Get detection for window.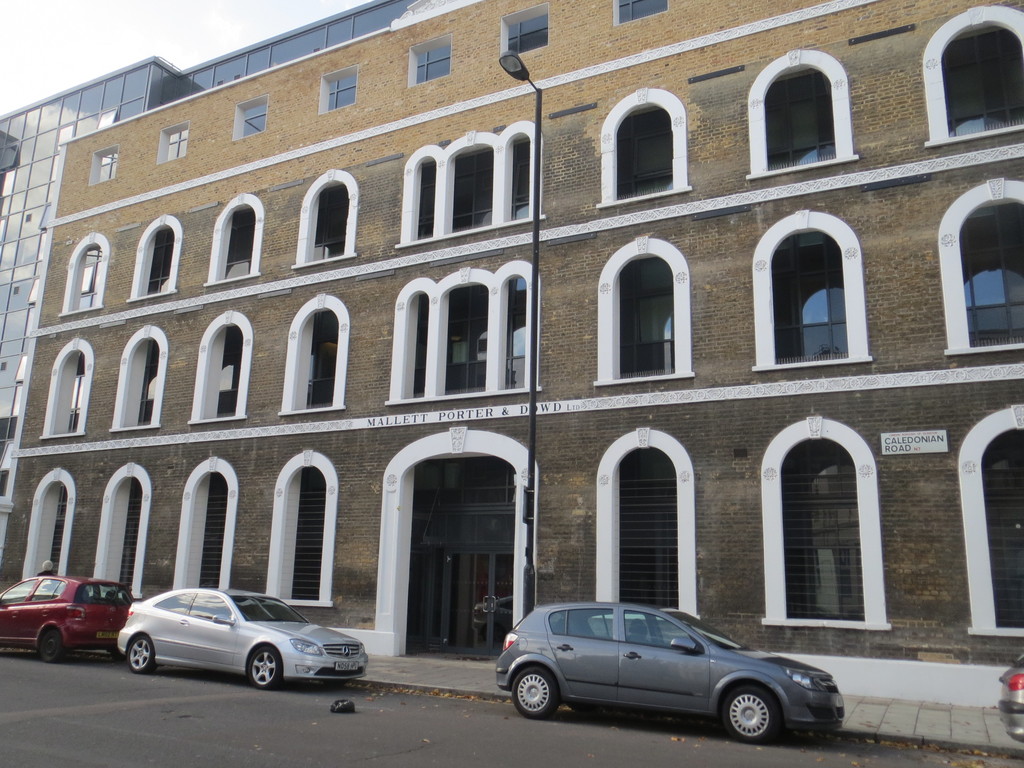
Detection: {"left": 761, "top": 69, "right": 835, "bottom": 170}.
